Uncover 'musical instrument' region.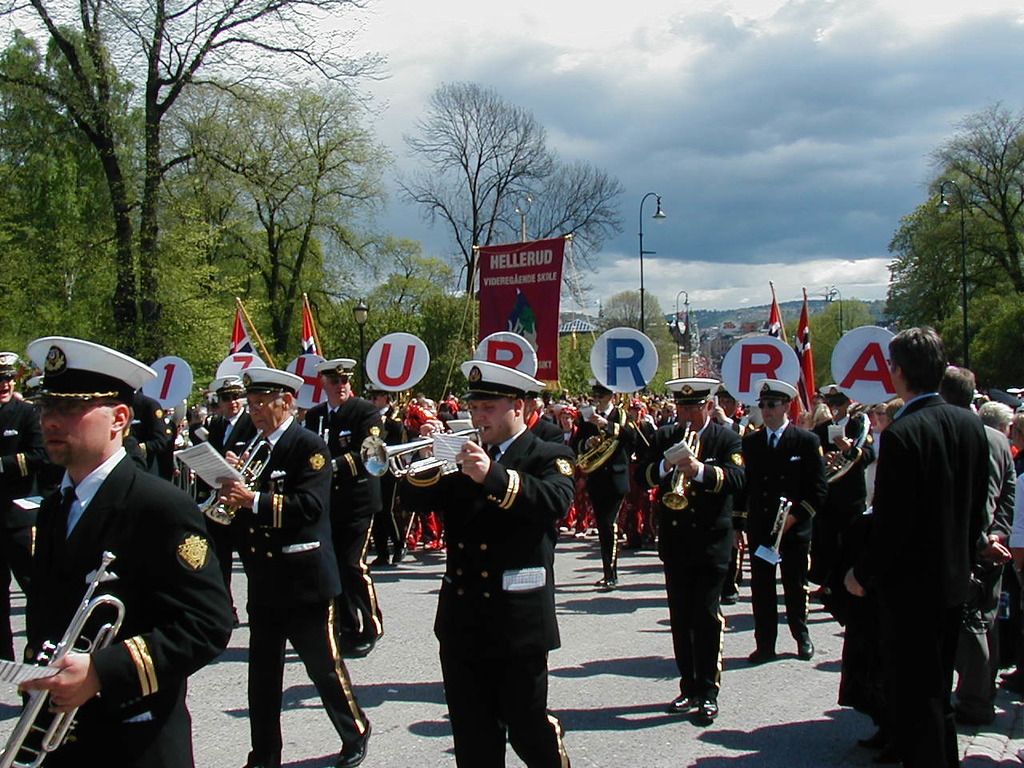
Uncovered: <region>721, 332, 806, 444</region>.
